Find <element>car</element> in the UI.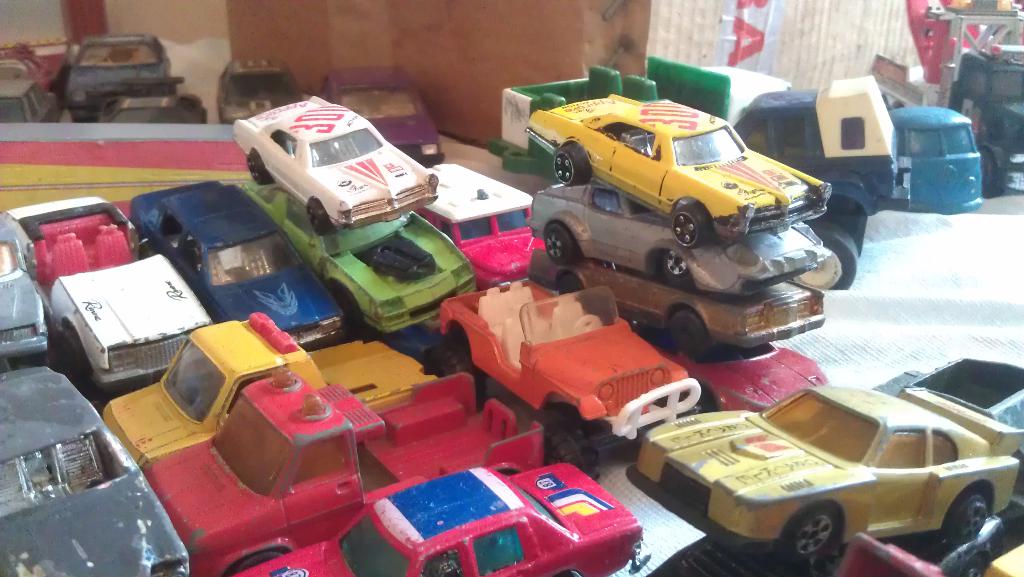
UI element at [2, 355, 198, 576].
